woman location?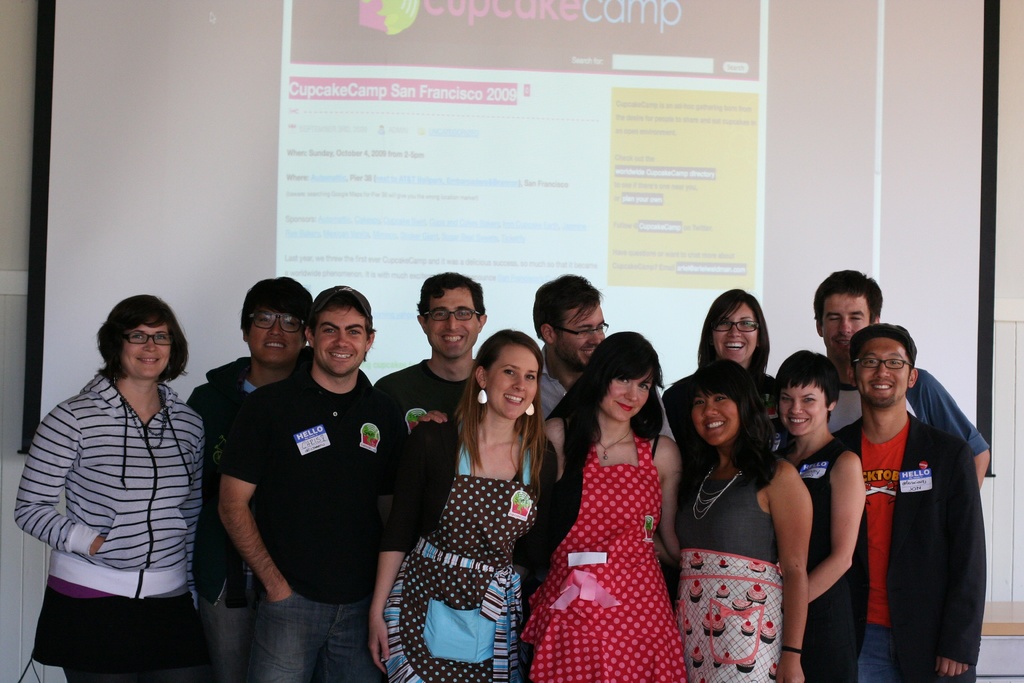
detection(0, 296, 232, 682)
